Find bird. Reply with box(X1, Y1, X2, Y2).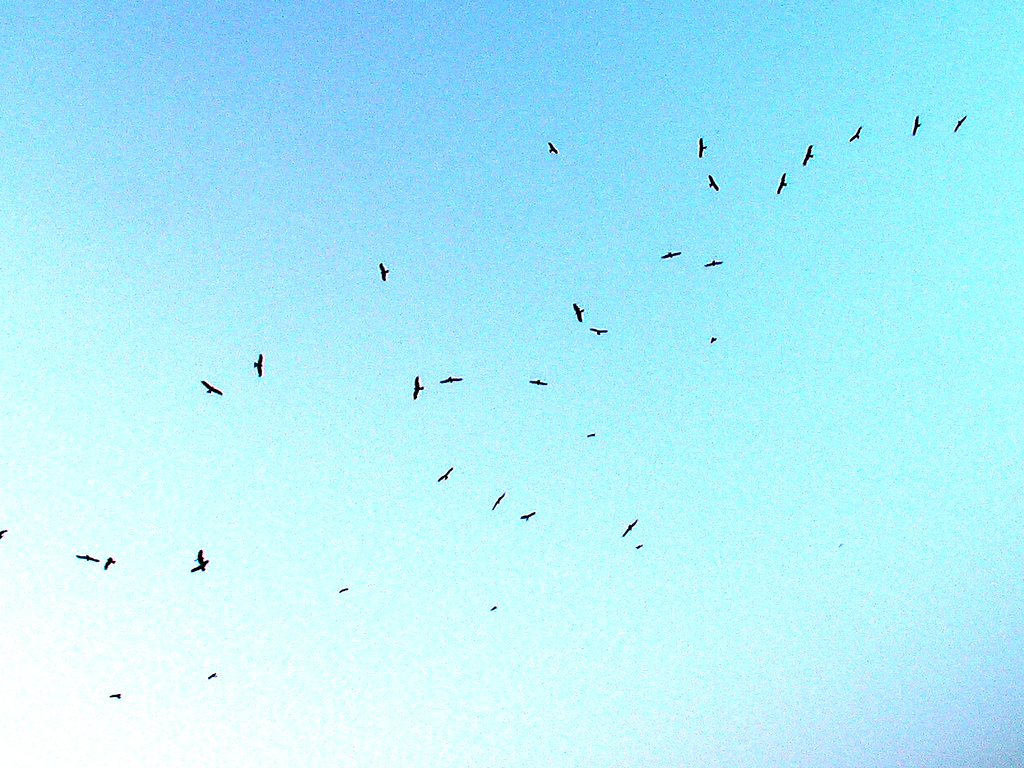
box(701, 253, 726, 269).
